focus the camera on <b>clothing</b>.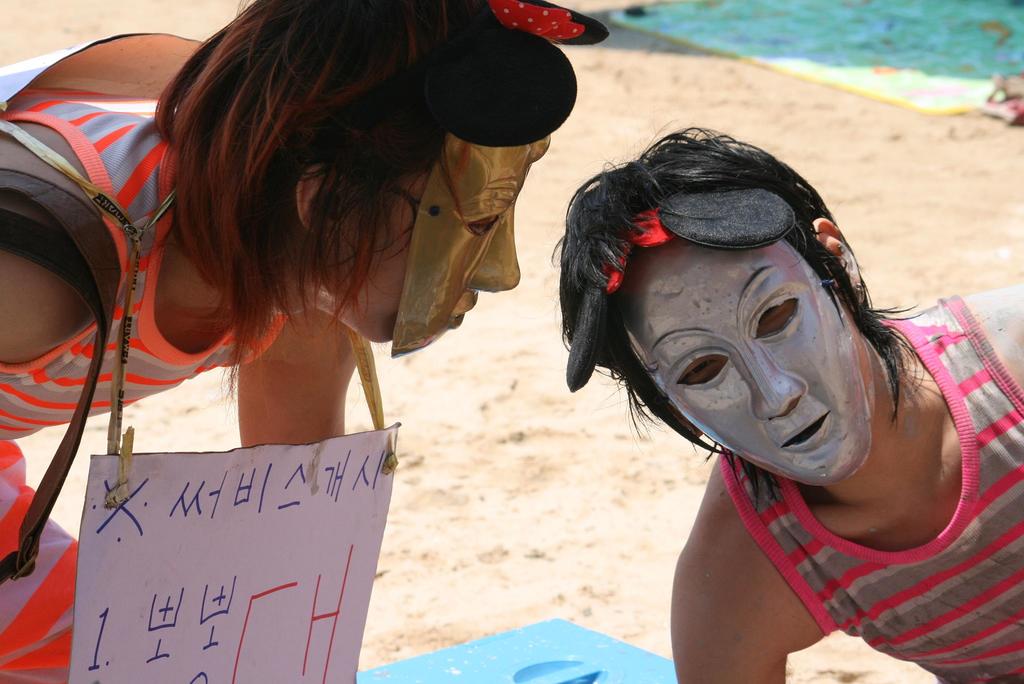
Focus region: bbox=(720, 295, 1023, 683).
